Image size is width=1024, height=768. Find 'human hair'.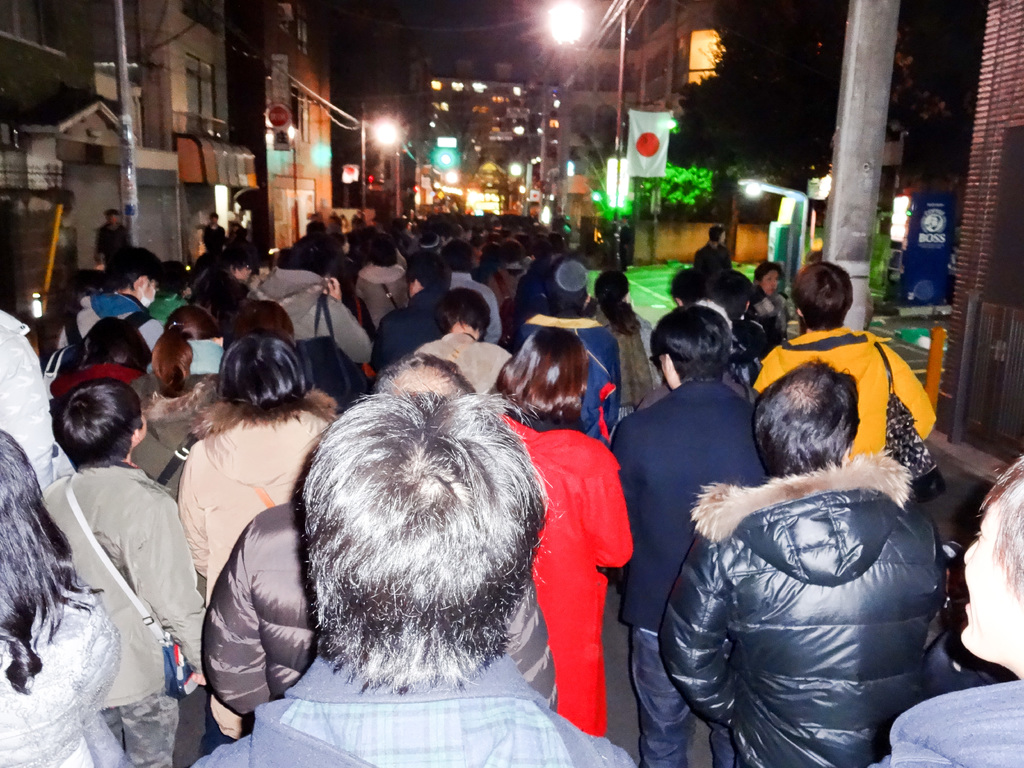
<region>710, 223, 723, 246</region>.
